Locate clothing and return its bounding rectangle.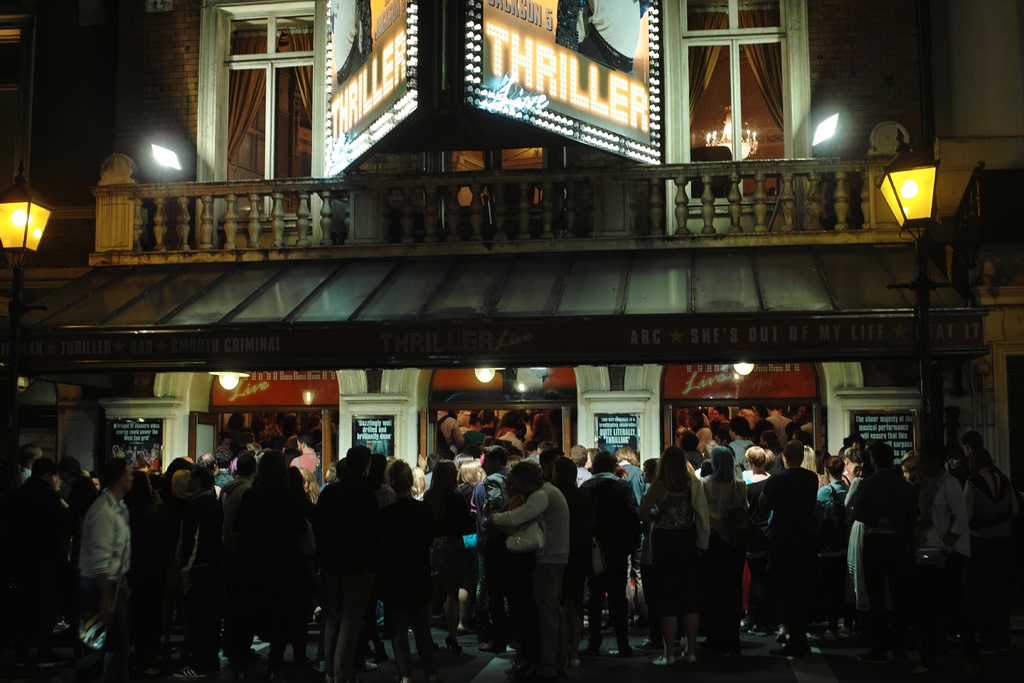
<bbox>821, 477, 851, 622</bbox>.
